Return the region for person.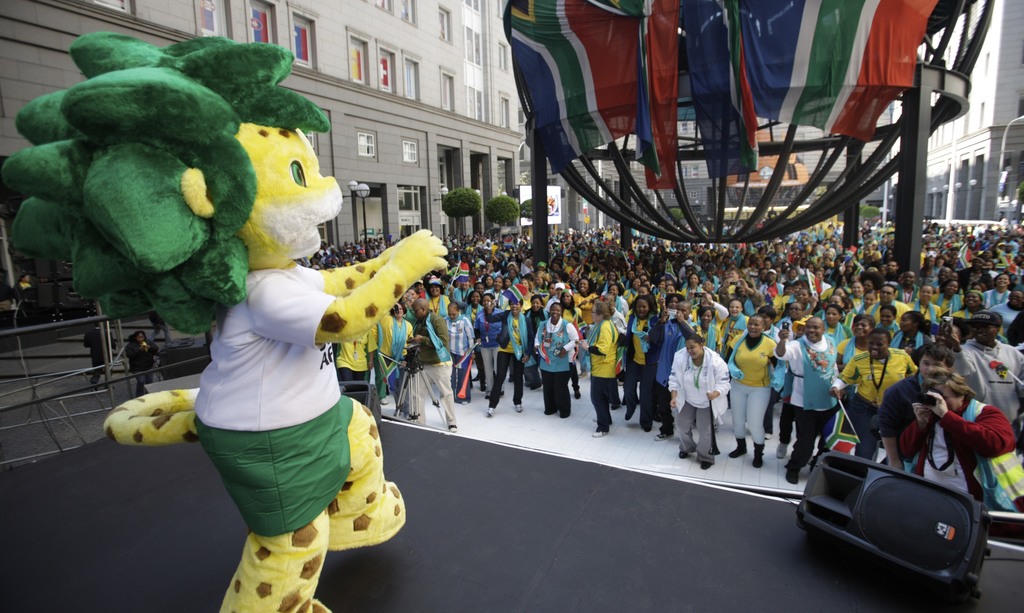
box=[938, 310, 1023, 431].
